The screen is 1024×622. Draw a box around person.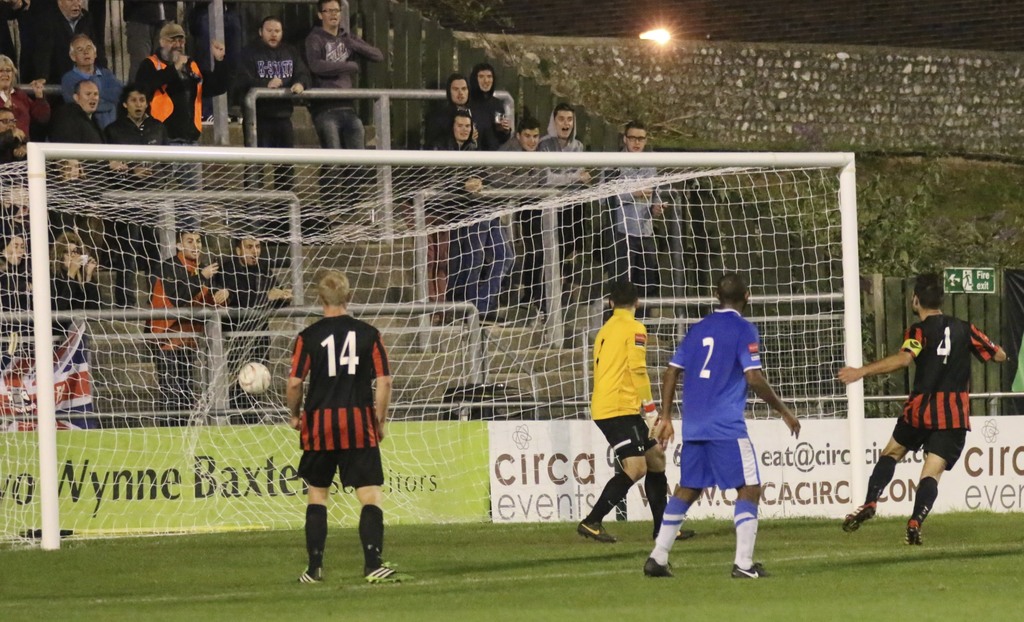
[x1=845, y1=282, x2=993, y2=555].
